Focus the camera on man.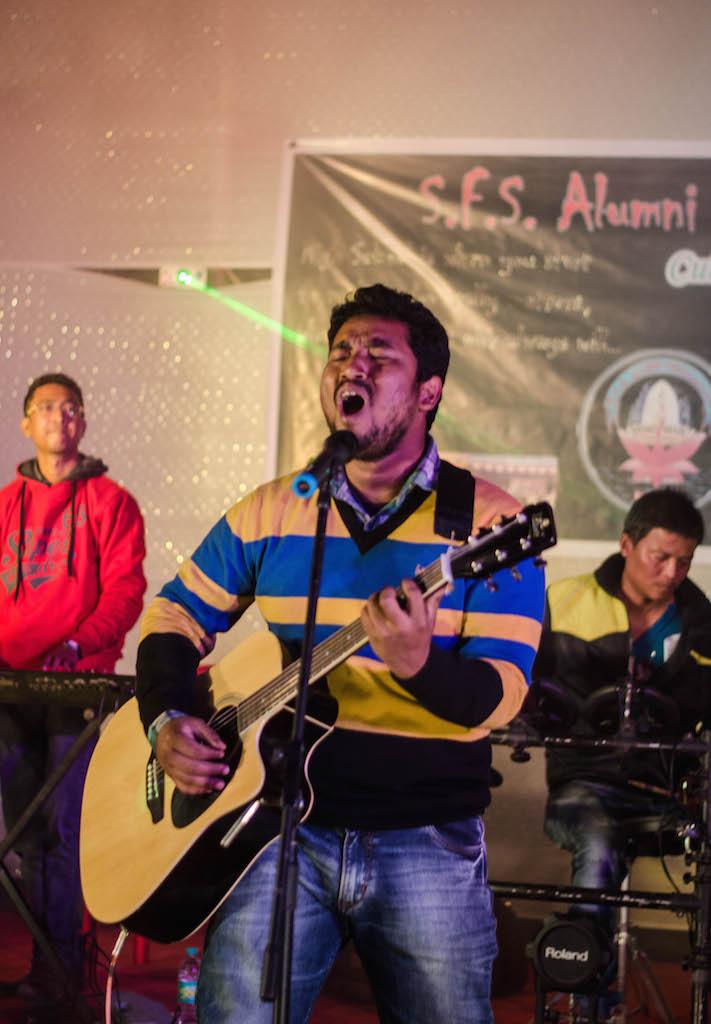
Focus region: x1=0, y1=375, x2=157, y2=997.
